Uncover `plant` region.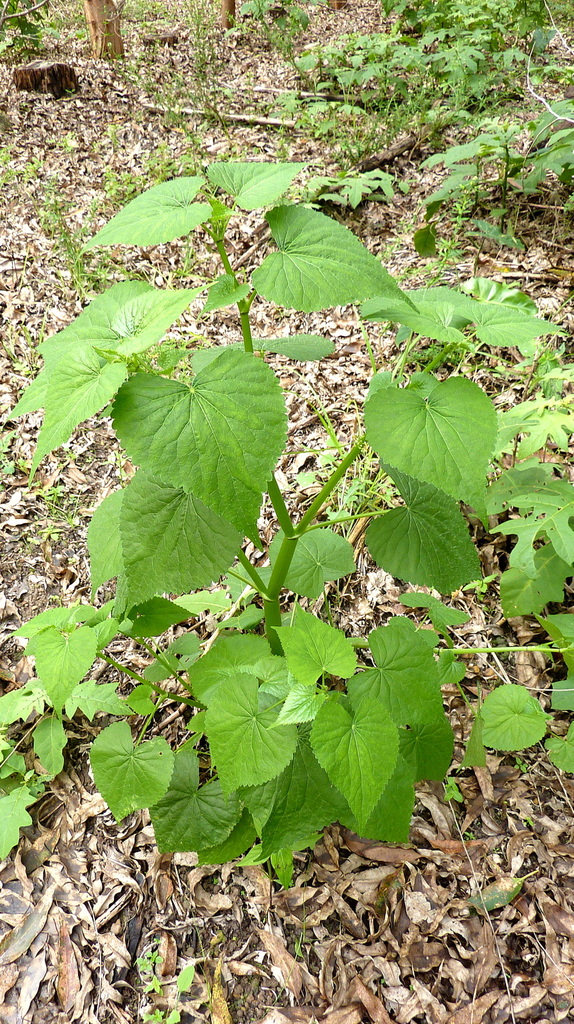
Uncovered: [x1=411, y1=99, x2=573, y2=264].
